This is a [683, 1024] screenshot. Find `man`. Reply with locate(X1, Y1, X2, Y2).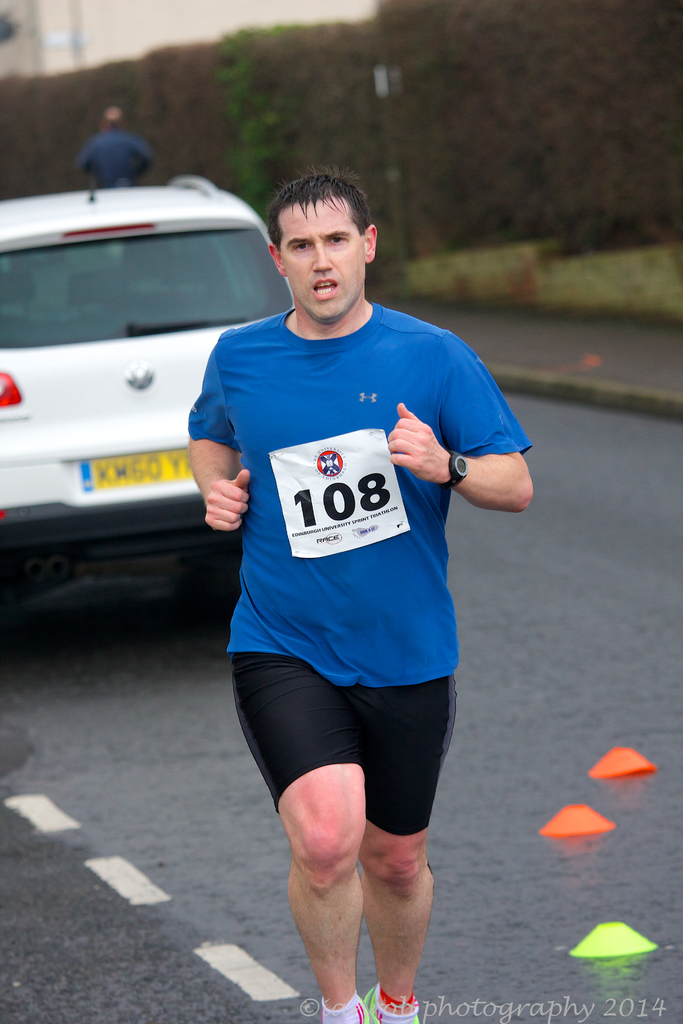
locate(196, 104, 532, 1023).
